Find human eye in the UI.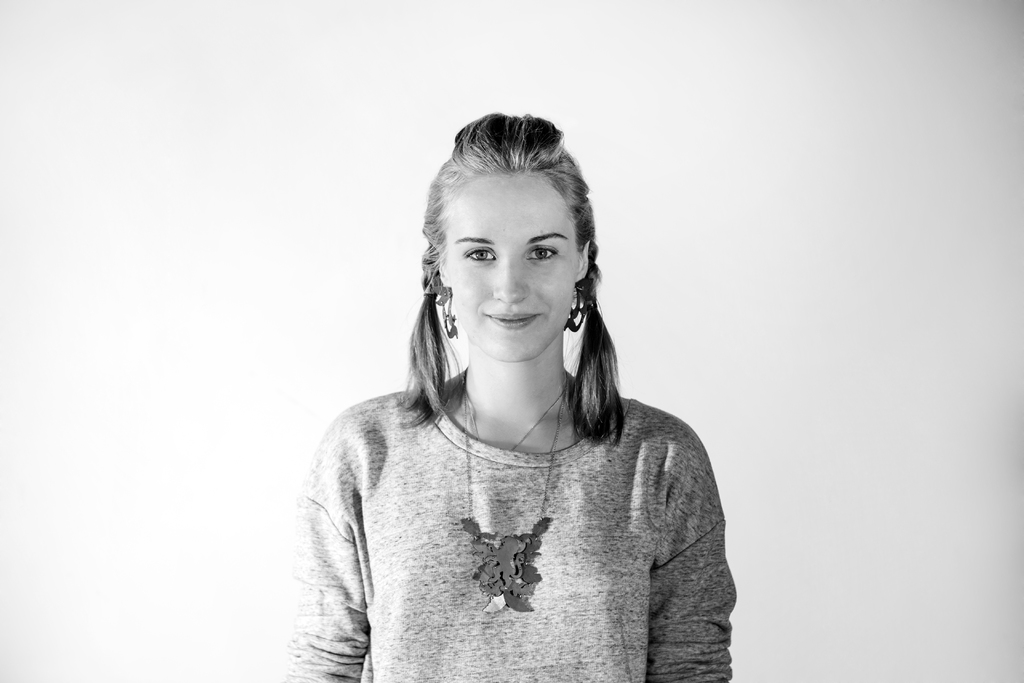
UI element at x1=457, y1=245, x2=497, y2=268.
